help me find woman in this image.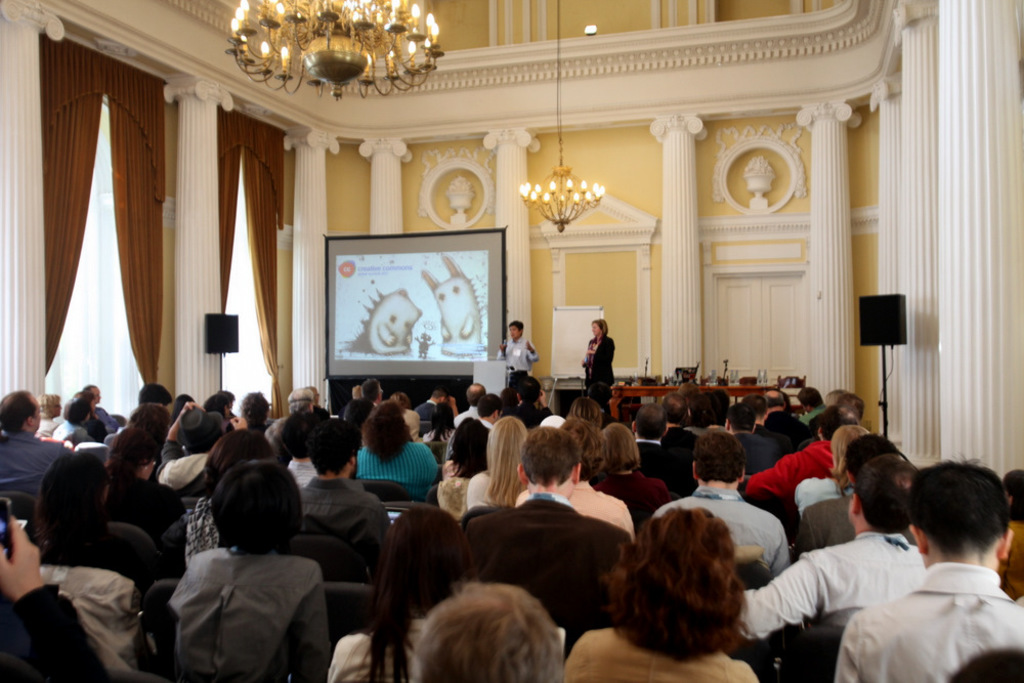
Found it: <box>322,501,481,682</box>.
